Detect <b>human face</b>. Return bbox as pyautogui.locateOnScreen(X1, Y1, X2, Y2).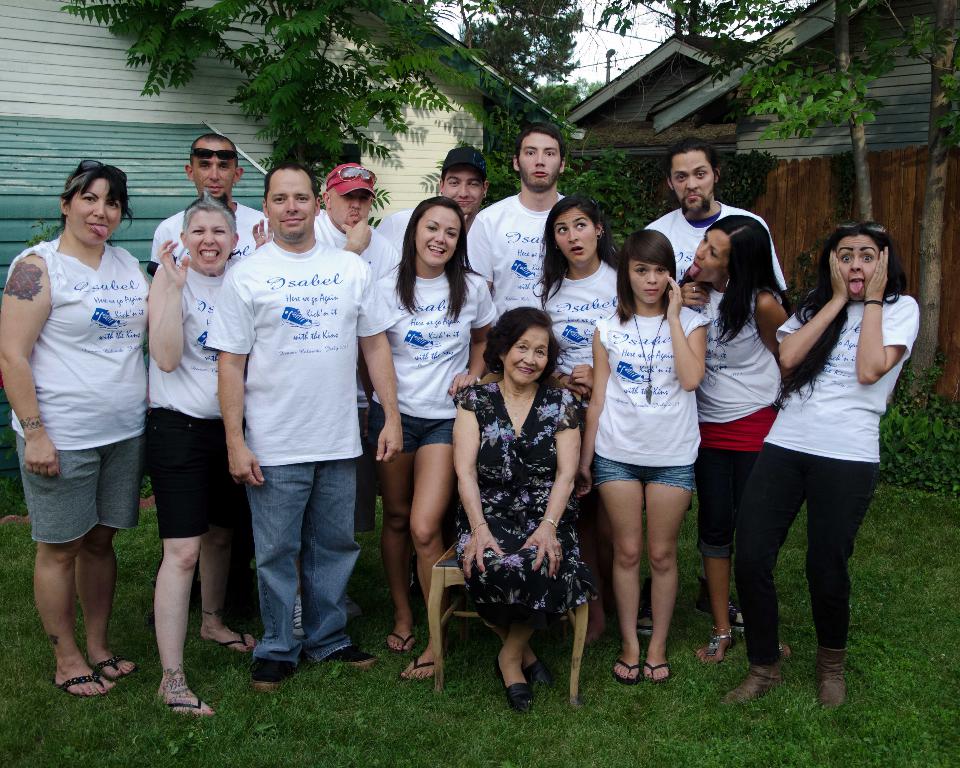
pyautogui.locateOnScreen(268, 172, 316, 238).
